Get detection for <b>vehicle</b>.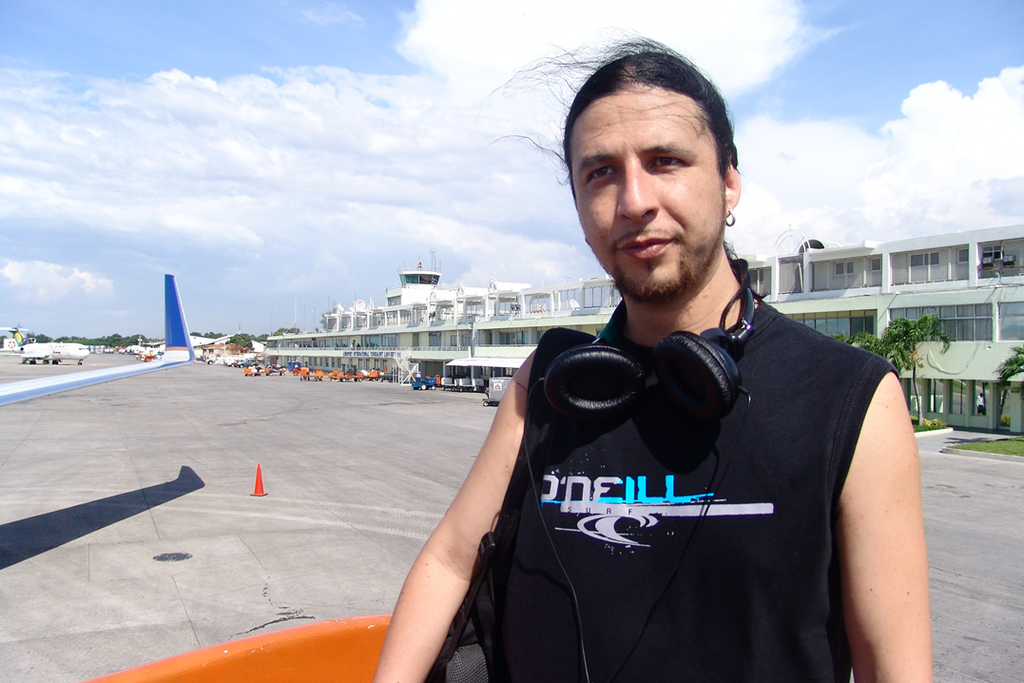
Detection: (left=0, top=326, right=92, bottom=367).
